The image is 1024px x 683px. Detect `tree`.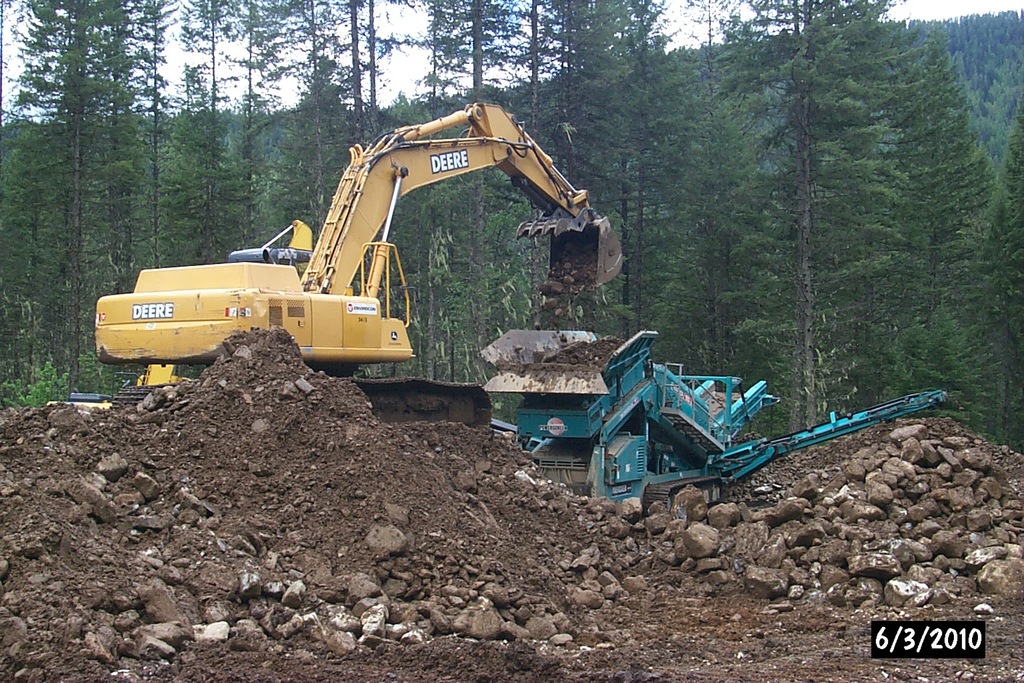
Detection: [x1=116, y1=0, x2=199, y2=270].
